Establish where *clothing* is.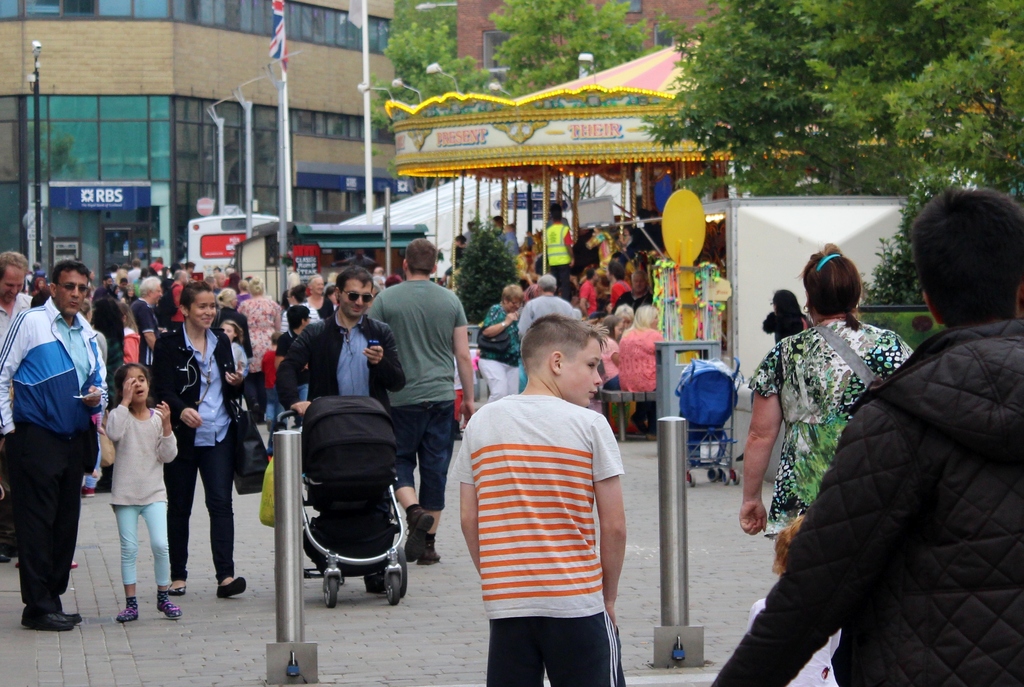
Established at (x1=581, y1=279, x2=602, y2=320).
